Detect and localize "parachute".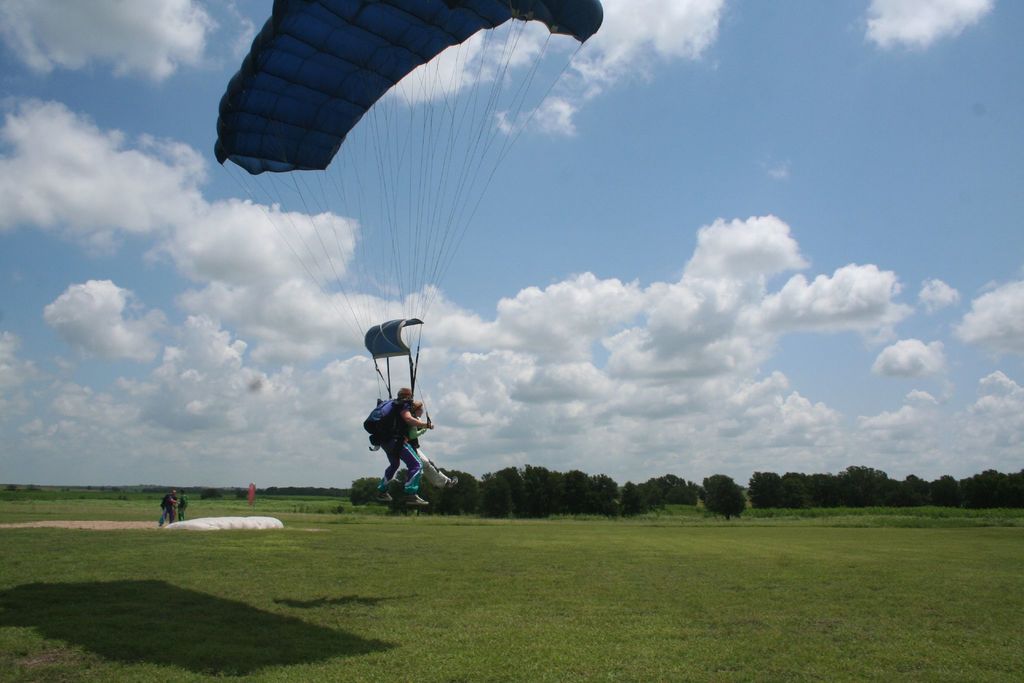
Localized at [191,24,597,495].
